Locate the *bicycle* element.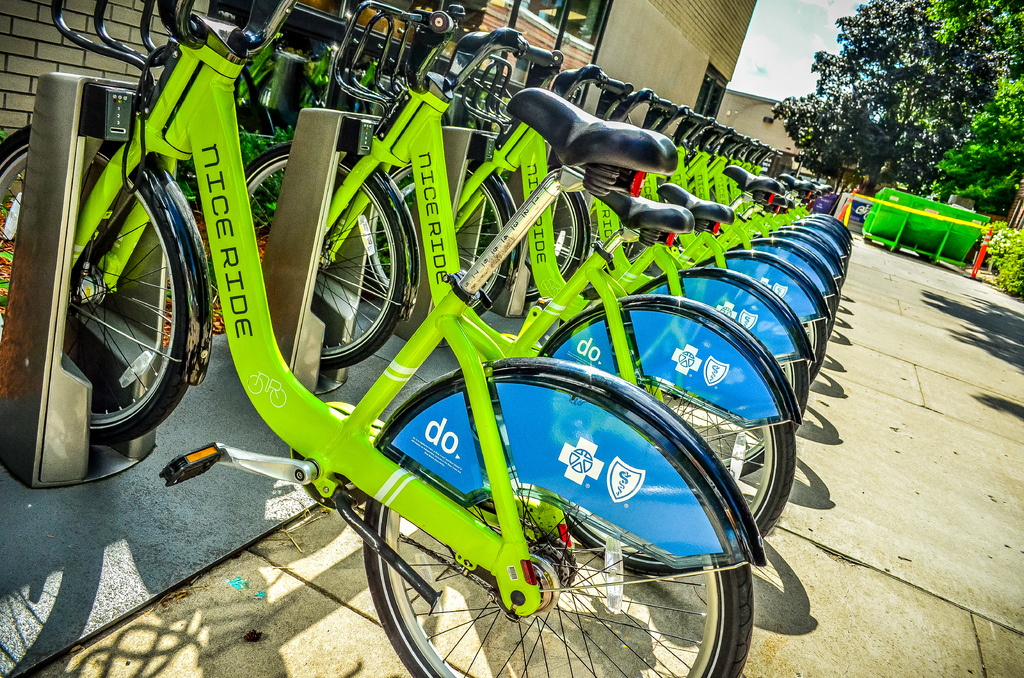
Element bbox: rect(222, 0, 815, 571).
